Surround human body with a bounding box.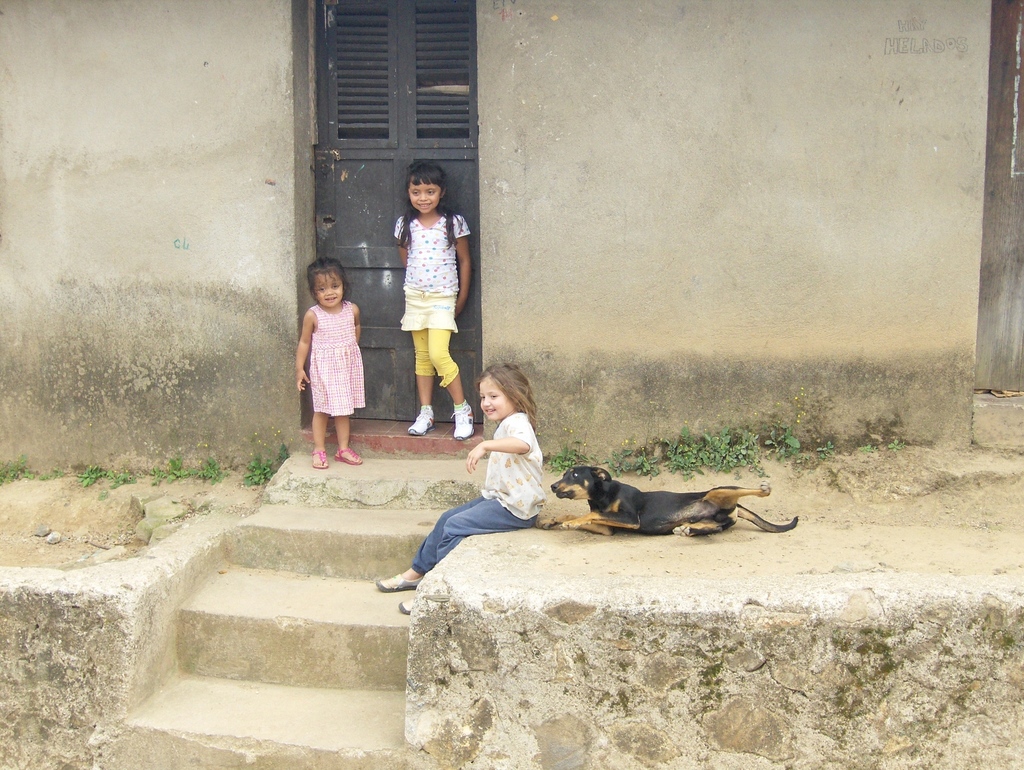
384:164:466:436.
